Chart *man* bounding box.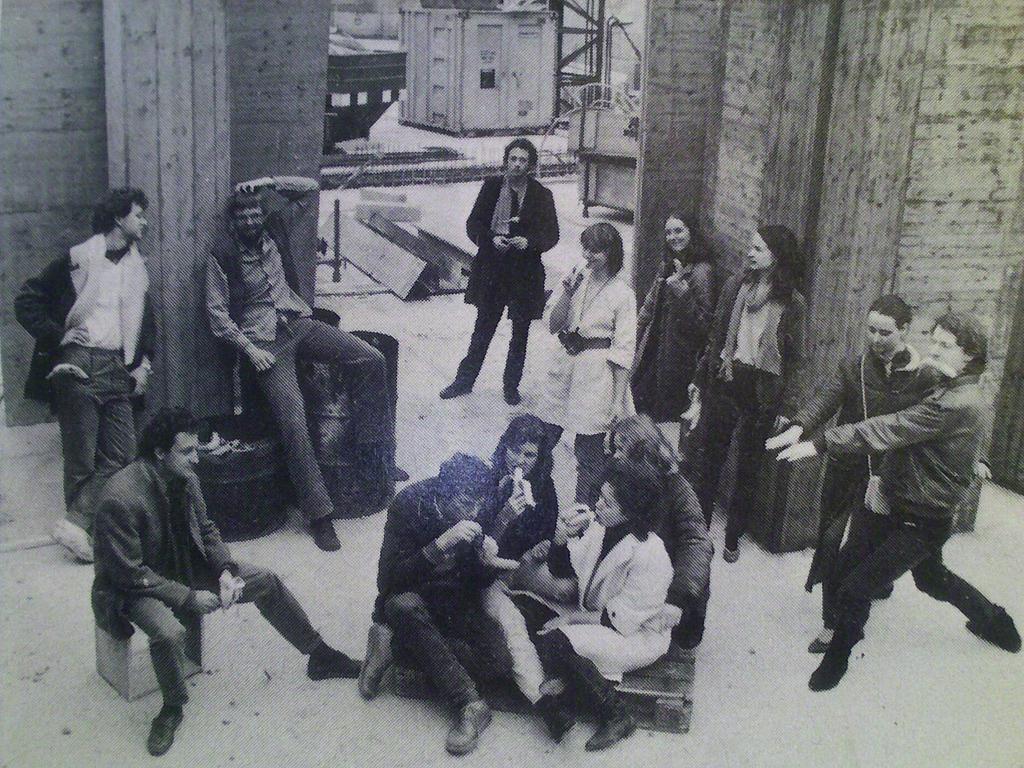
Charted: <box>12,186,163,571</box>.
